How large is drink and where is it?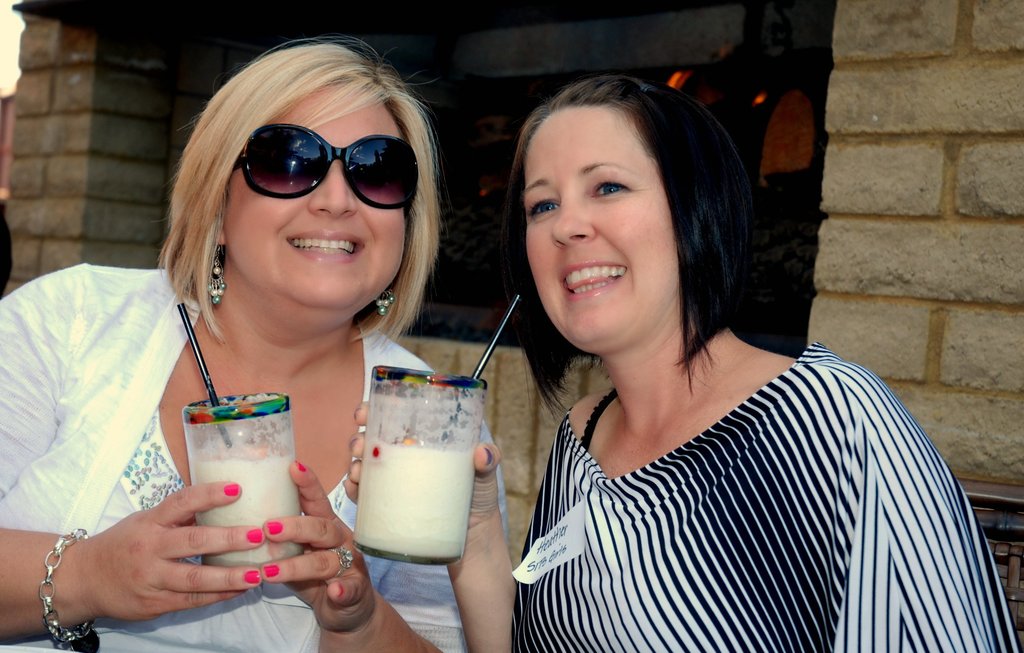
Bounding box: rect(324, 355, 496, 566).
